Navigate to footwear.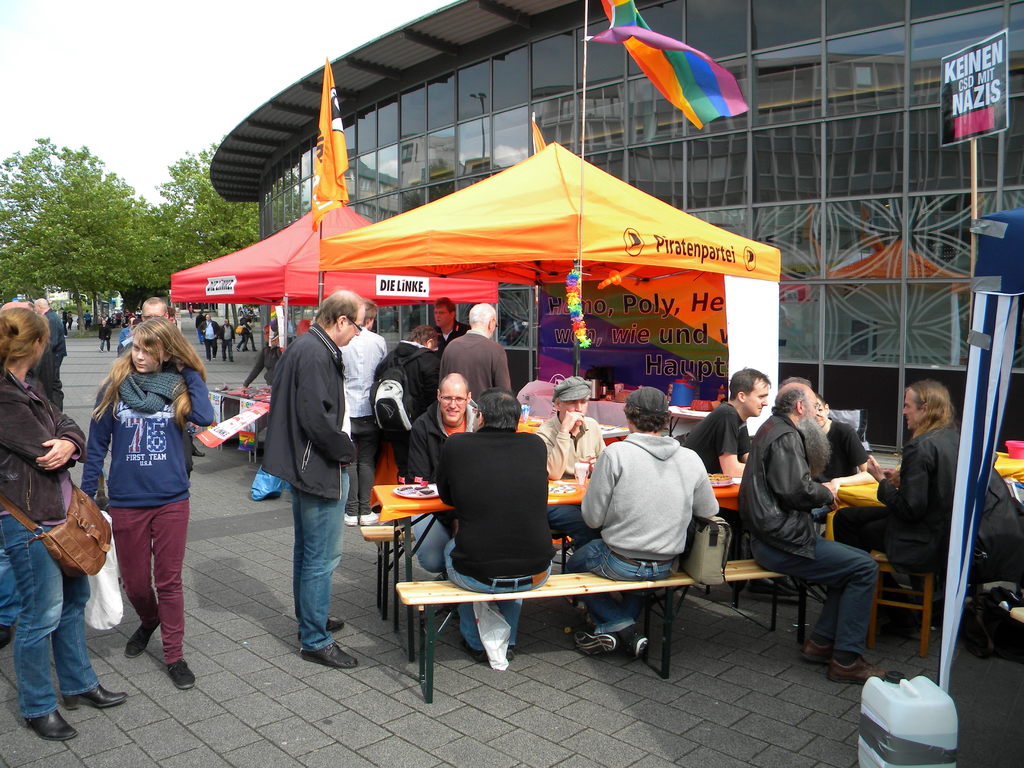
Navigation target: pyautogui.locateOnScreen(616, 627, 649, 662).
